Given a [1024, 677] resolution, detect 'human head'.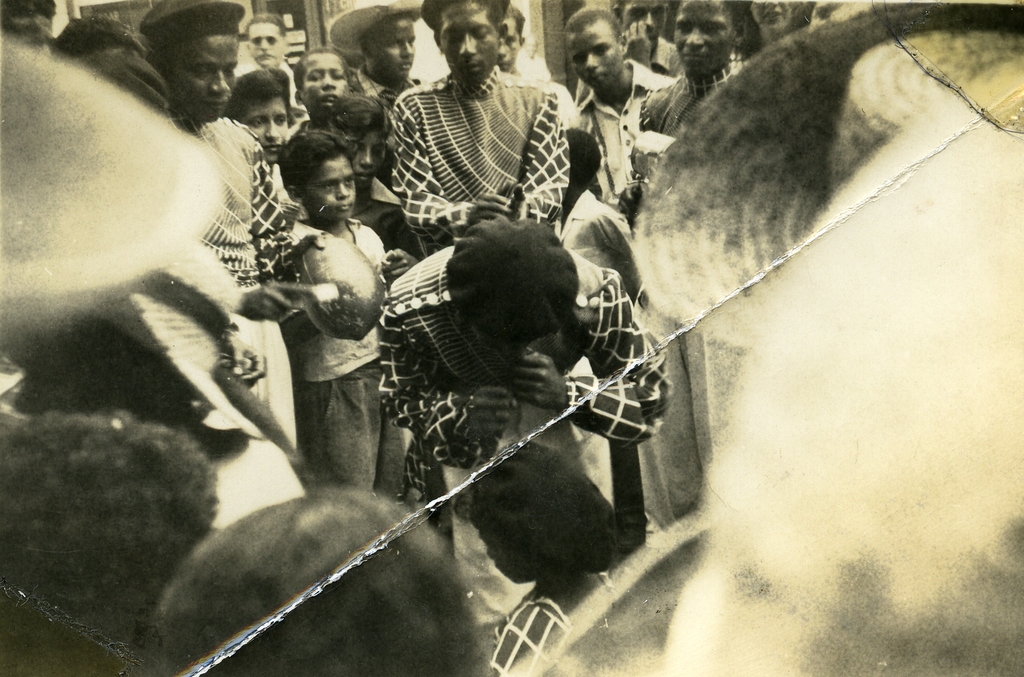
left=296, top=48, right=349, bottom=111.
